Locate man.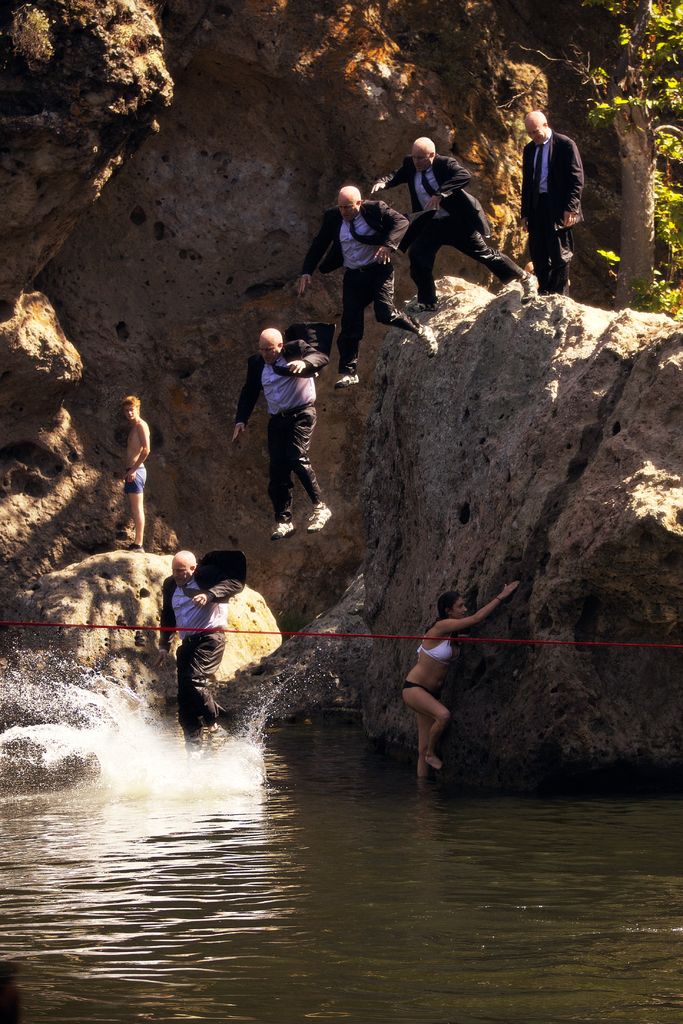
Bounding box: bbox=(520, 94, 600, 274).
